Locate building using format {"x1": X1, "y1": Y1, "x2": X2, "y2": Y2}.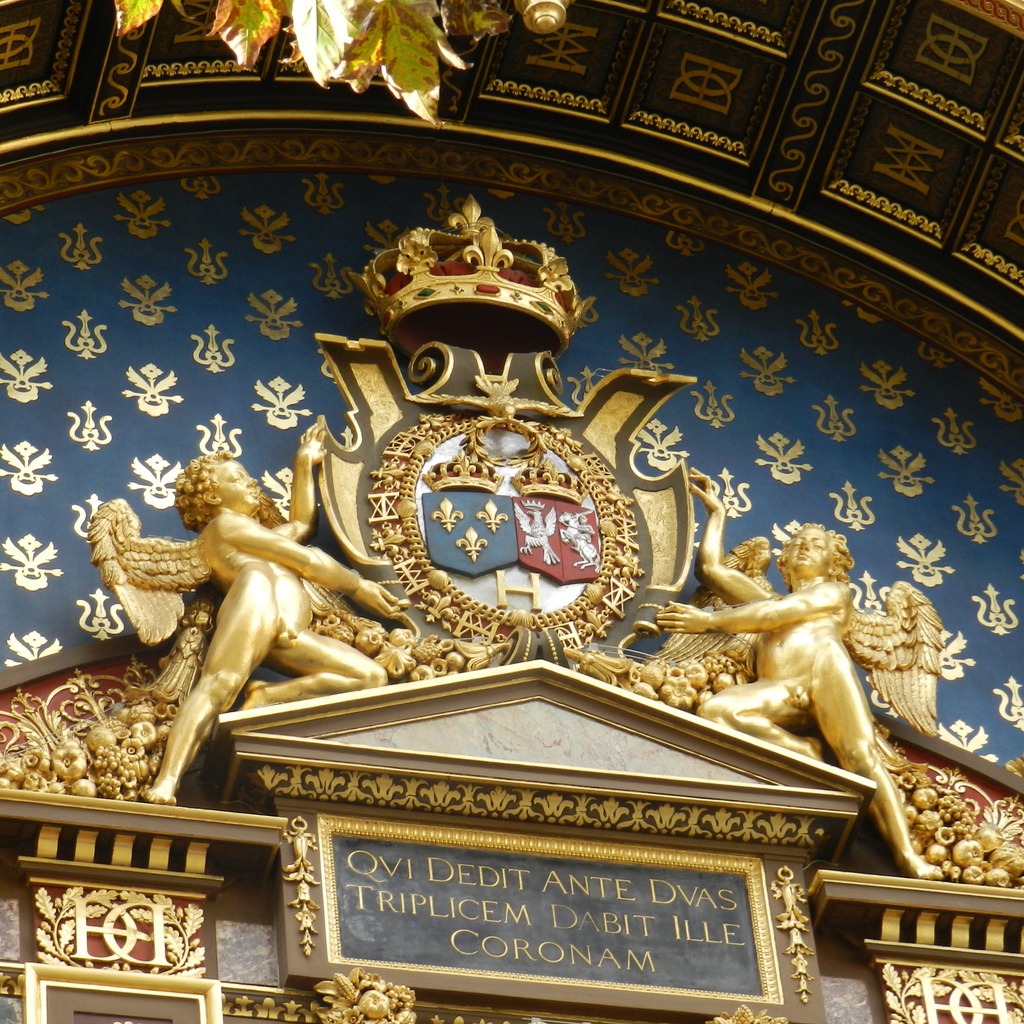
{"x1": 2, "y1": 1, "x2": 1023, "y2": 1020}.
